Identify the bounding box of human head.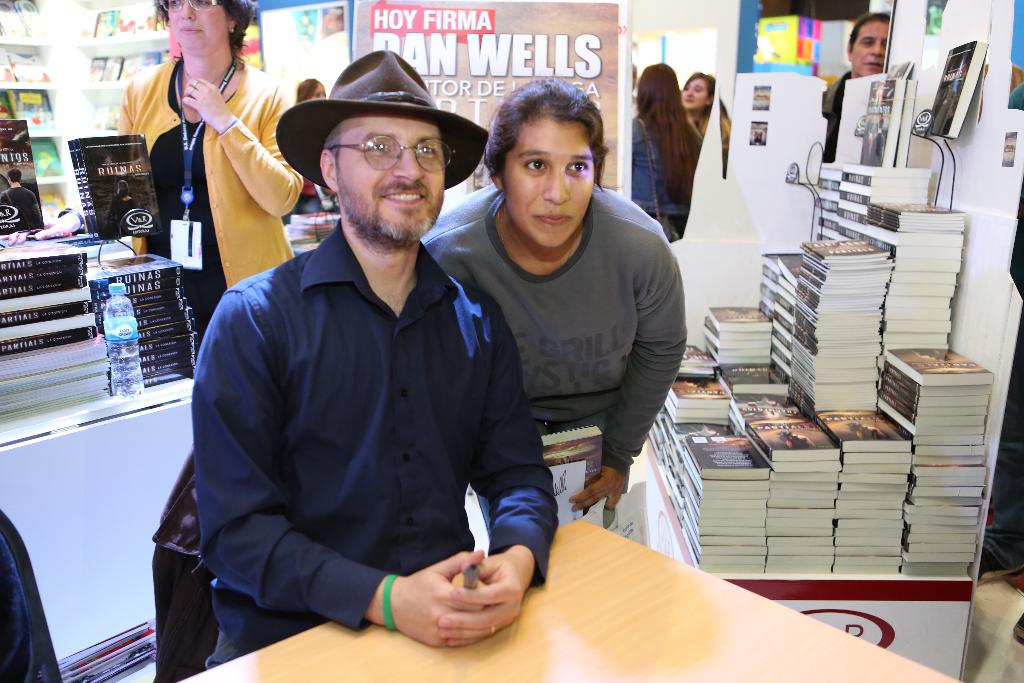
region(297, 76, 328, 102).
